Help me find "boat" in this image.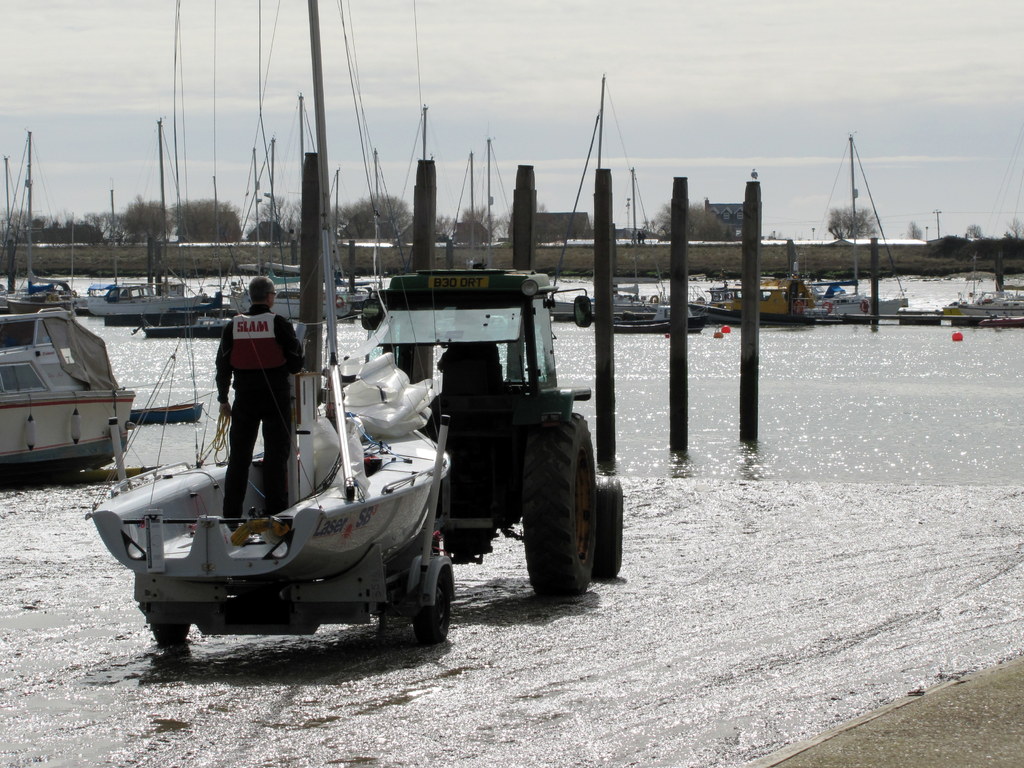
Found it: locate(70, 0, 453, 616).
